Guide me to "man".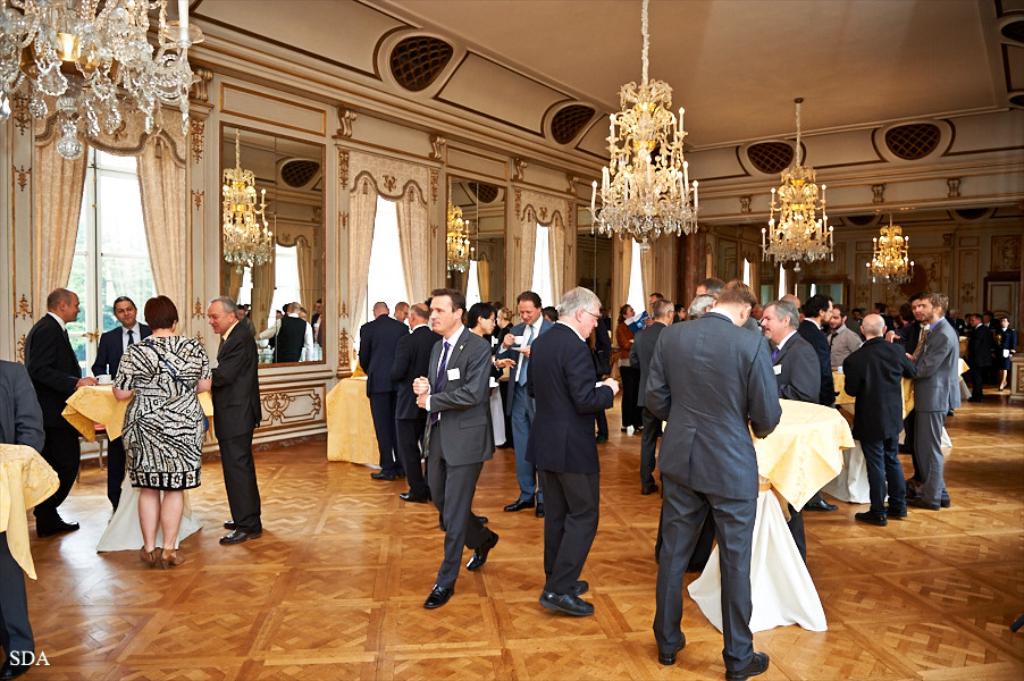
Guidance: (left=352, top=297, right=412, bottom=481).
